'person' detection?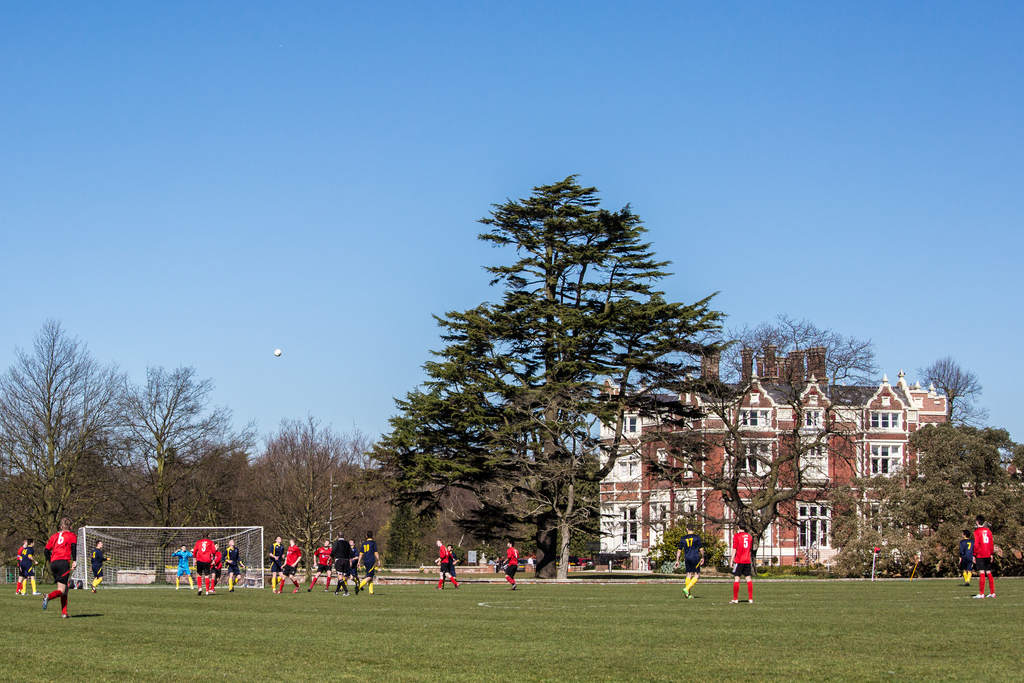
86,539,113,593
